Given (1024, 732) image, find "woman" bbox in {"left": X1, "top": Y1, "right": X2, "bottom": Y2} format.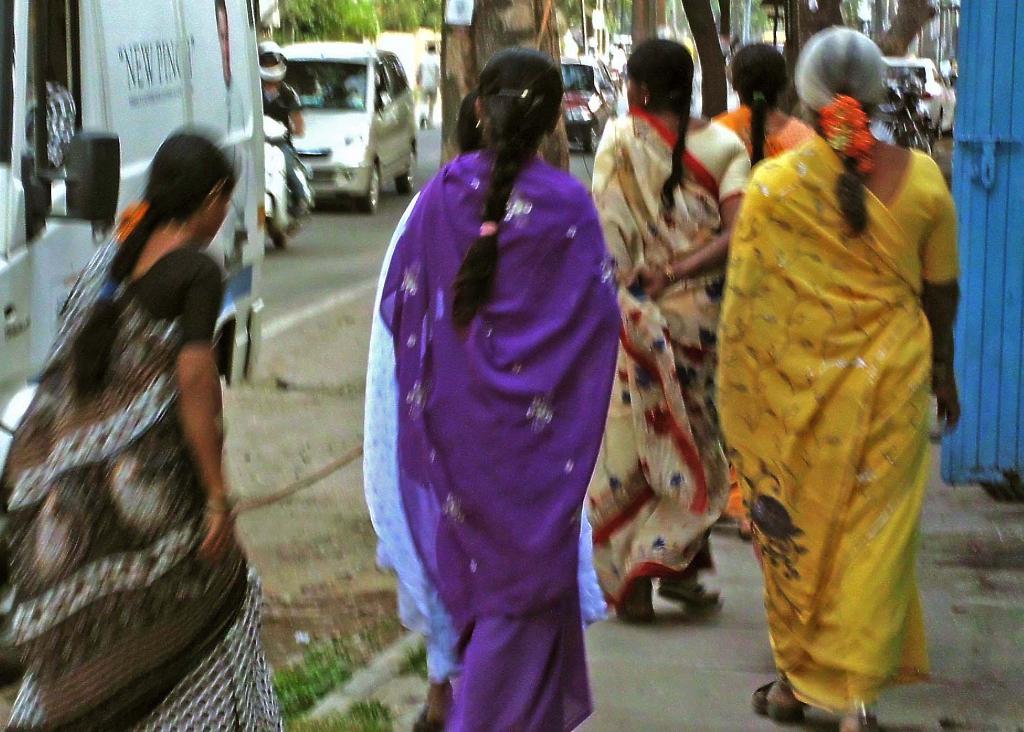
{"left": 365, "top": 100, "right": 612, "bottom": 728}.
